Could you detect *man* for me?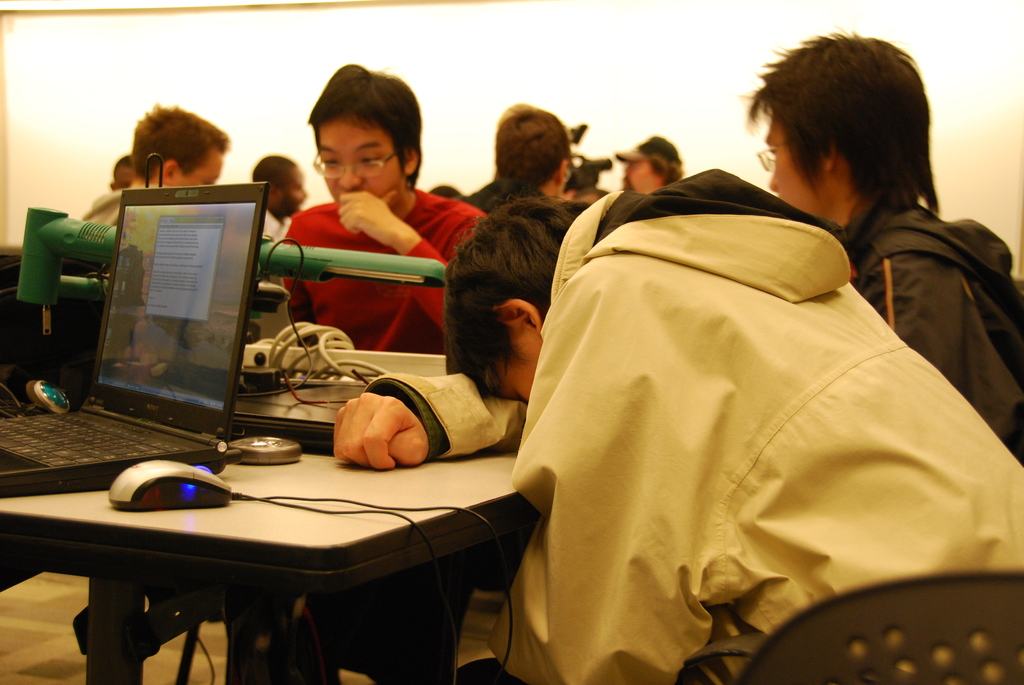
Detection result: (283,64,483,359).
